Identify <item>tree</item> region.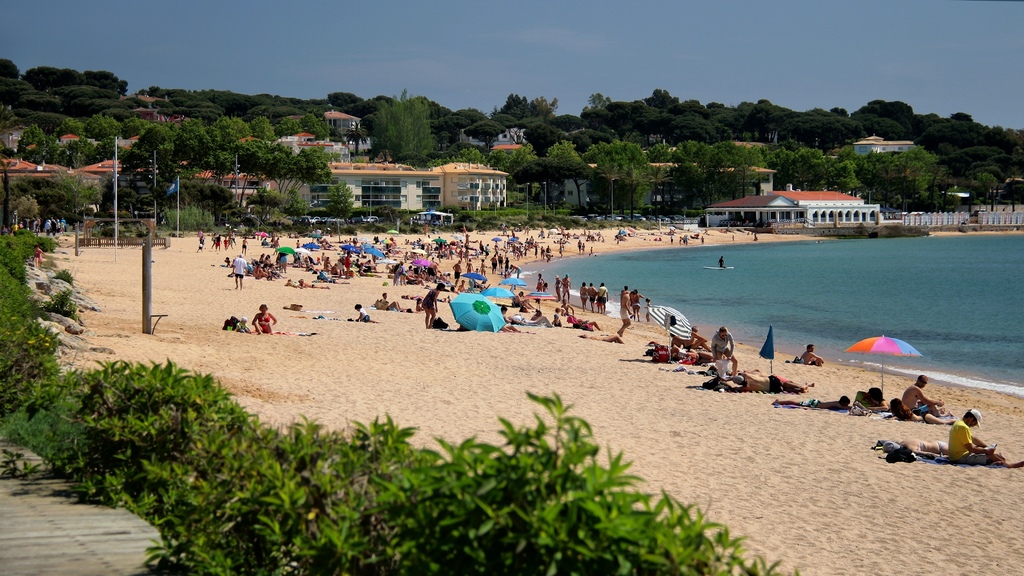
Region: locate(775, 147, 829, 190).
